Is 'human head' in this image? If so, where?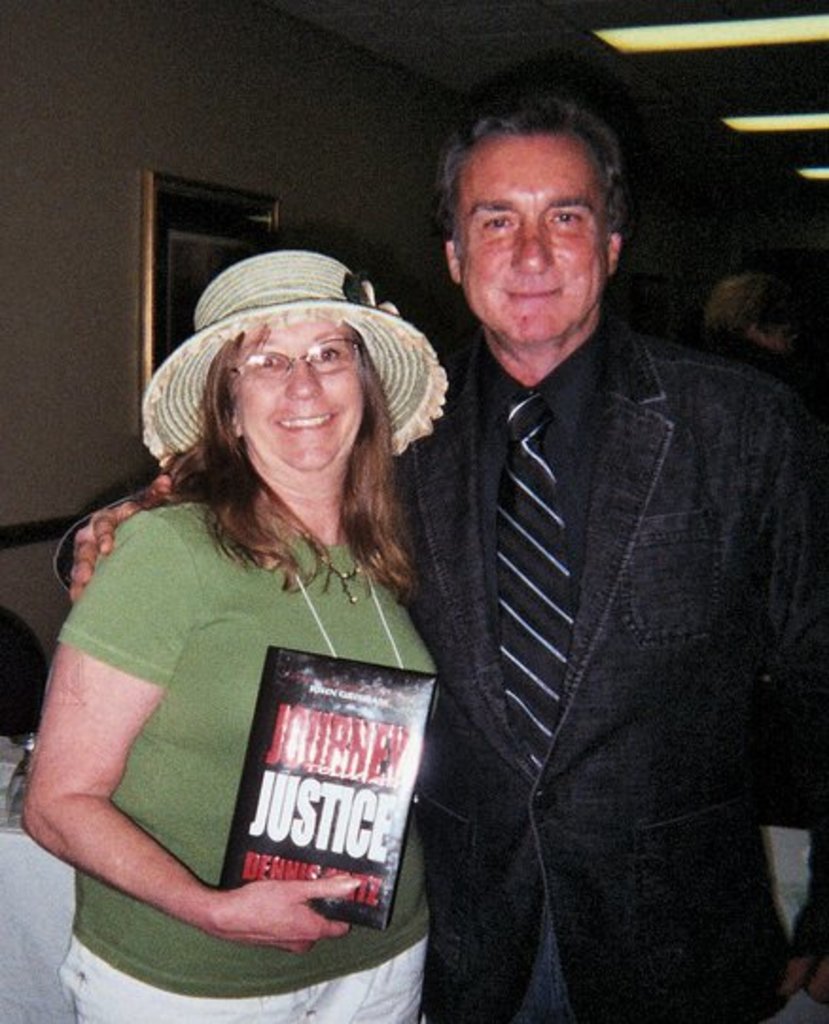
Yes, at BBox(210, 259, 384, 483).
